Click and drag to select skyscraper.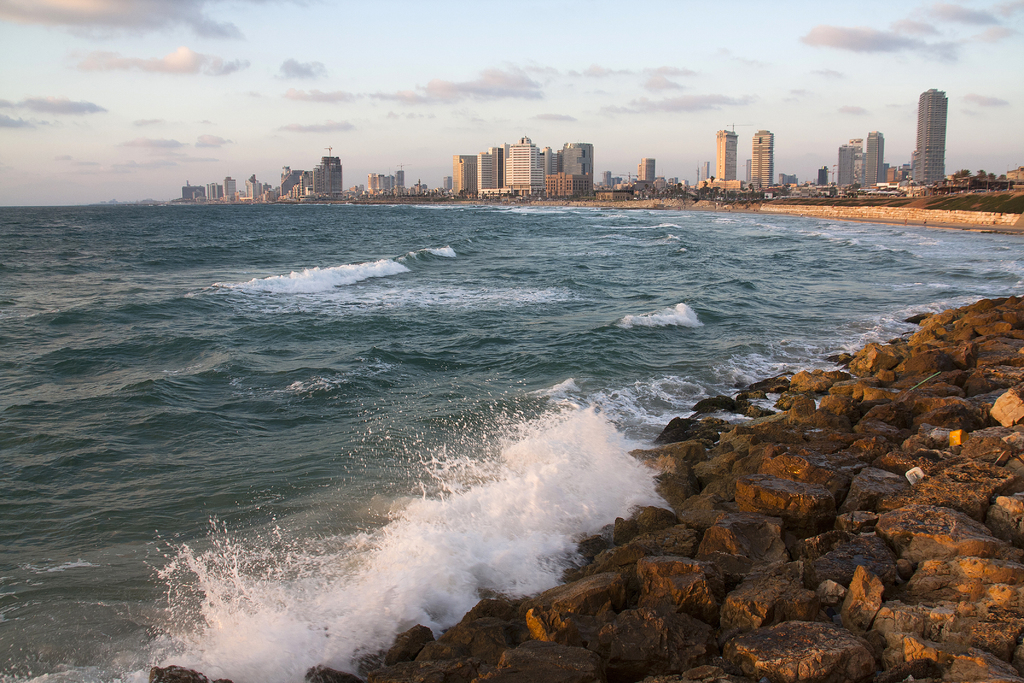
Selection: (703,157,714,183).
